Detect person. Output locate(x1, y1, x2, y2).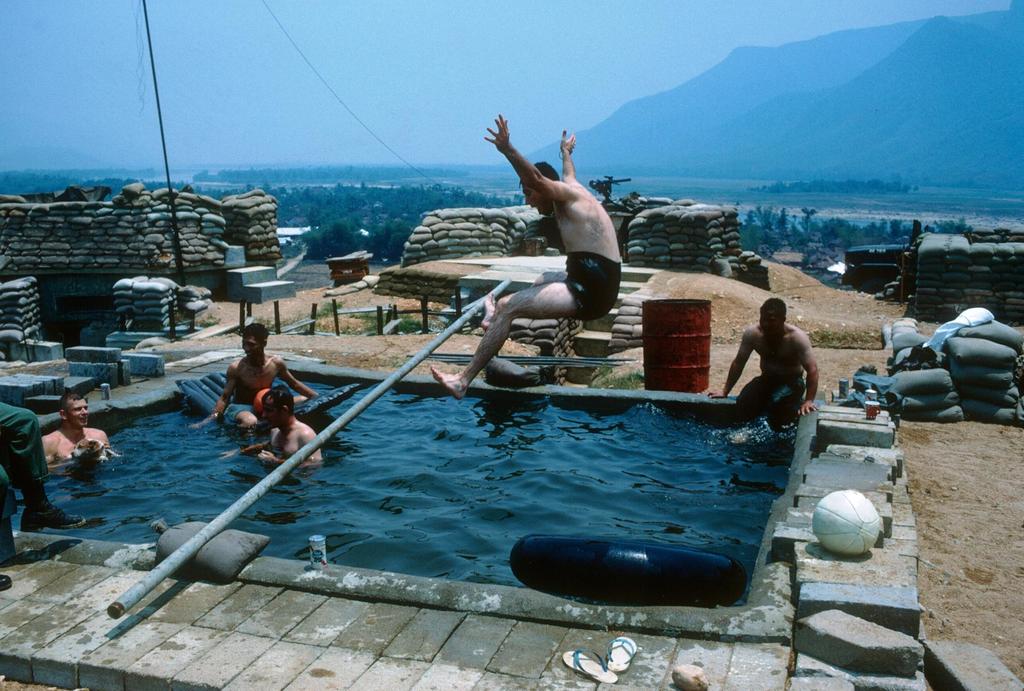
locate(0, 398, 85, 551).
